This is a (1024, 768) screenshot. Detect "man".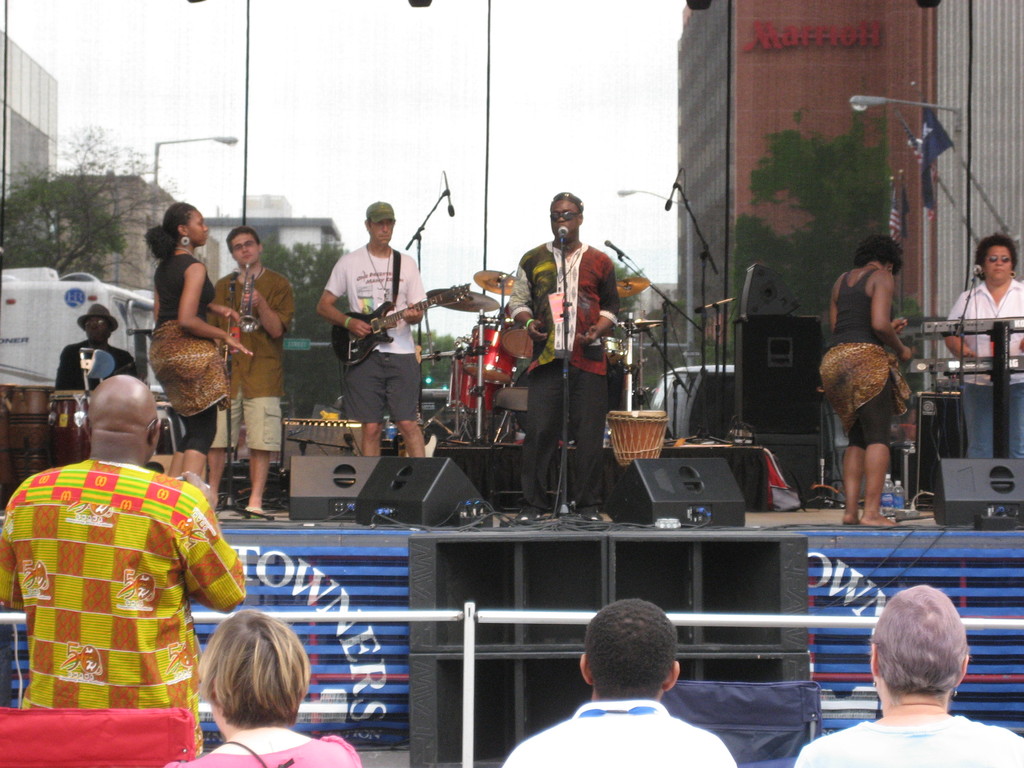
left=316, top=199, right=426, bottom=458.
